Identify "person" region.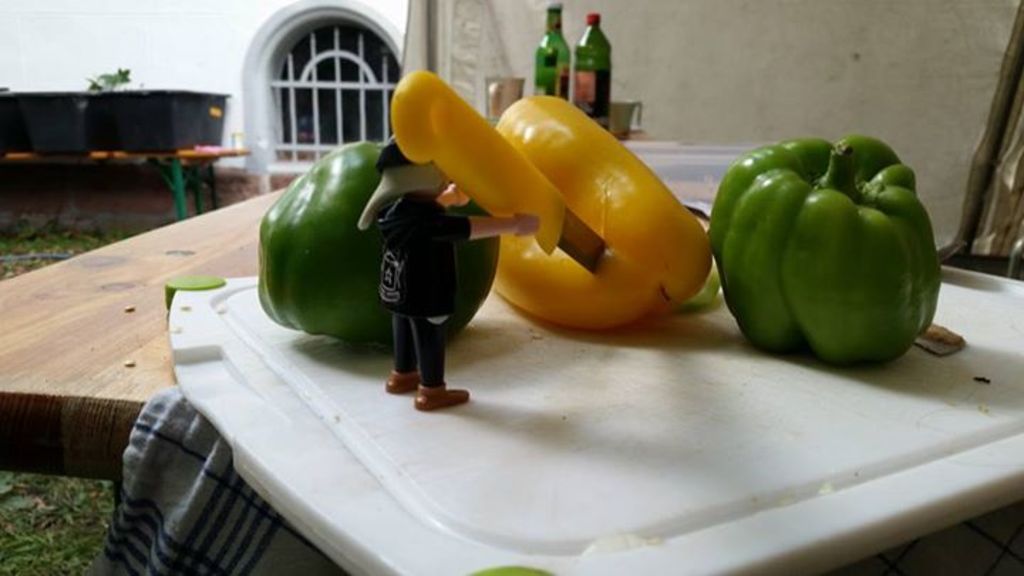
Region: left=360, top=141, right=543, bottom=411.
